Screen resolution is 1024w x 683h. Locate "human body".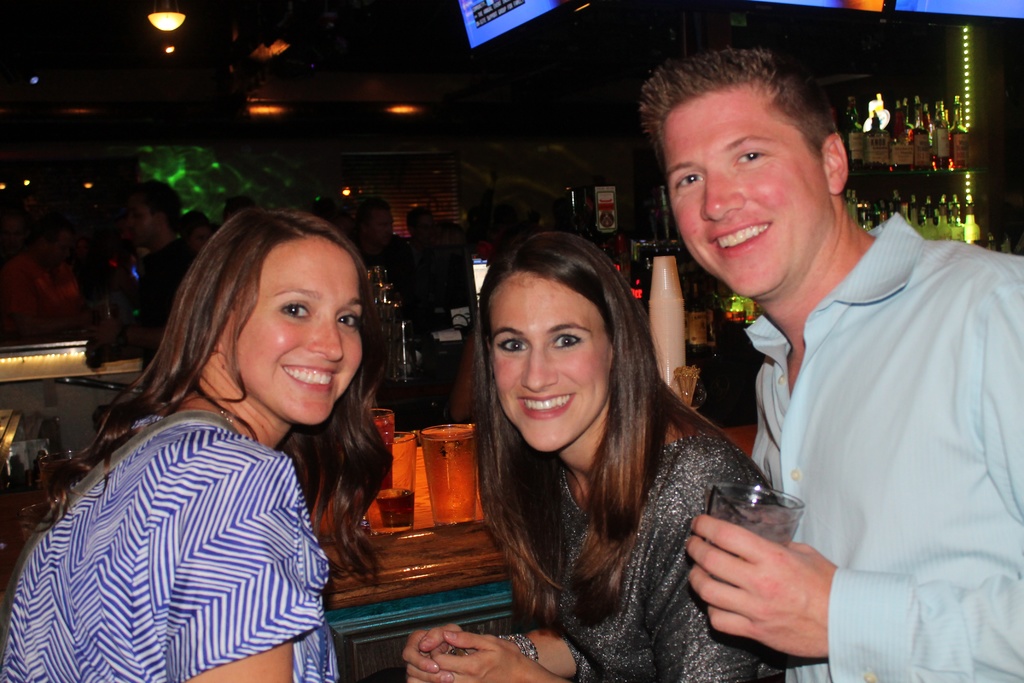
left=403, top=383, right=776, bottom=682.
